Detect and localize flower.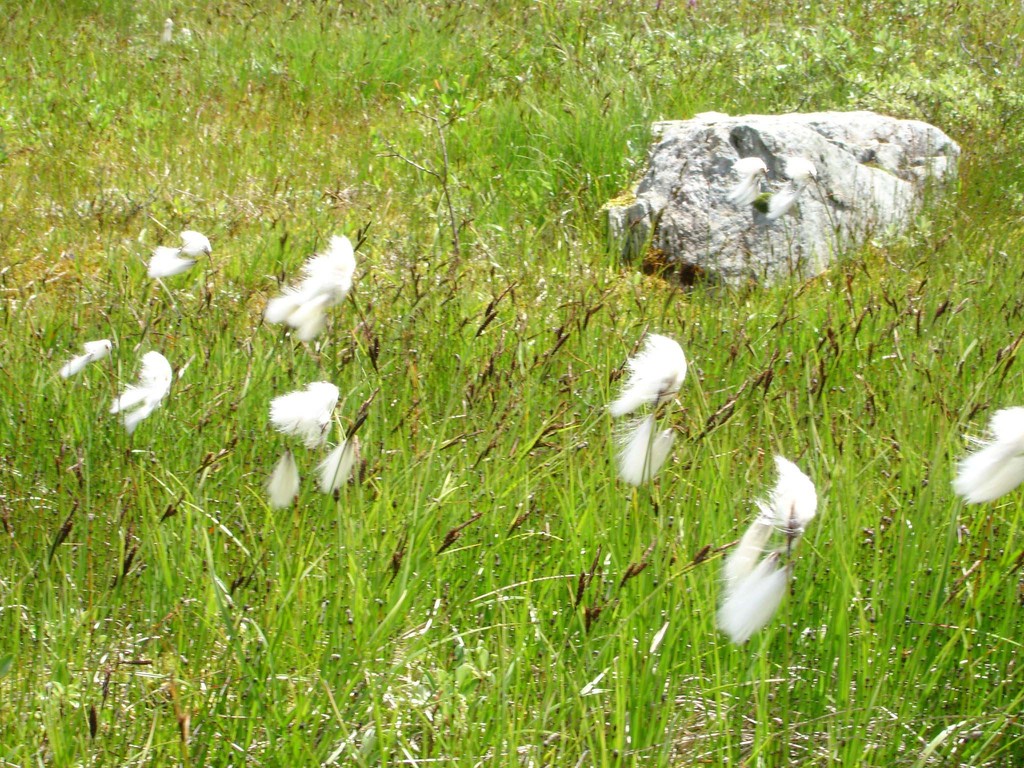
Localized at bbox(299, 239, 361, 307).
